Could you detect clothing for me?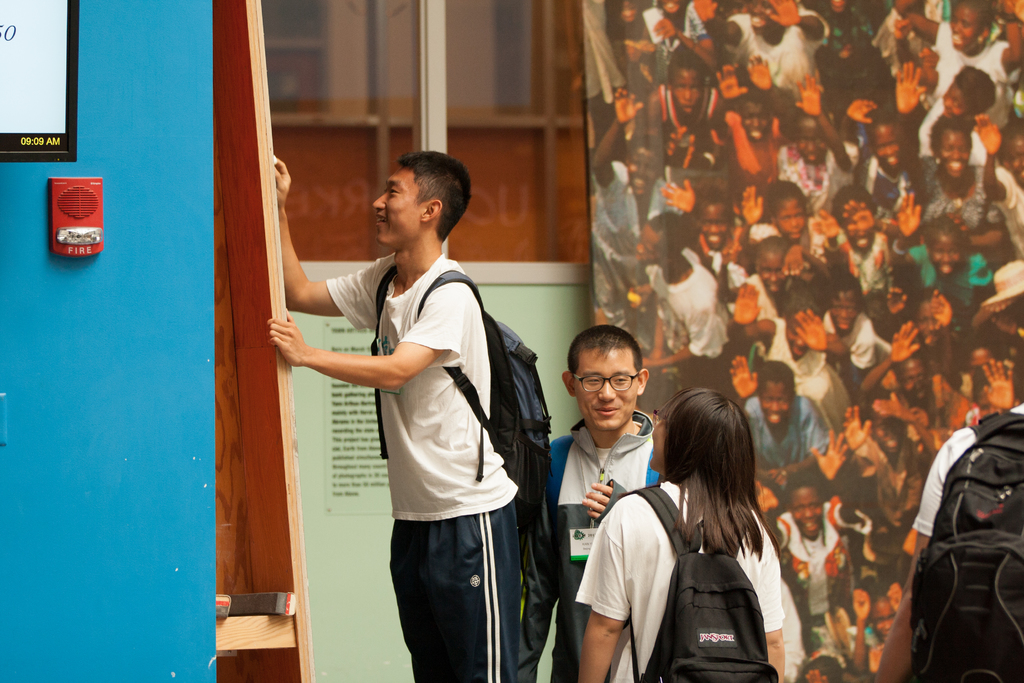
Detection result: l=760, t=344, r=846, b=436.
